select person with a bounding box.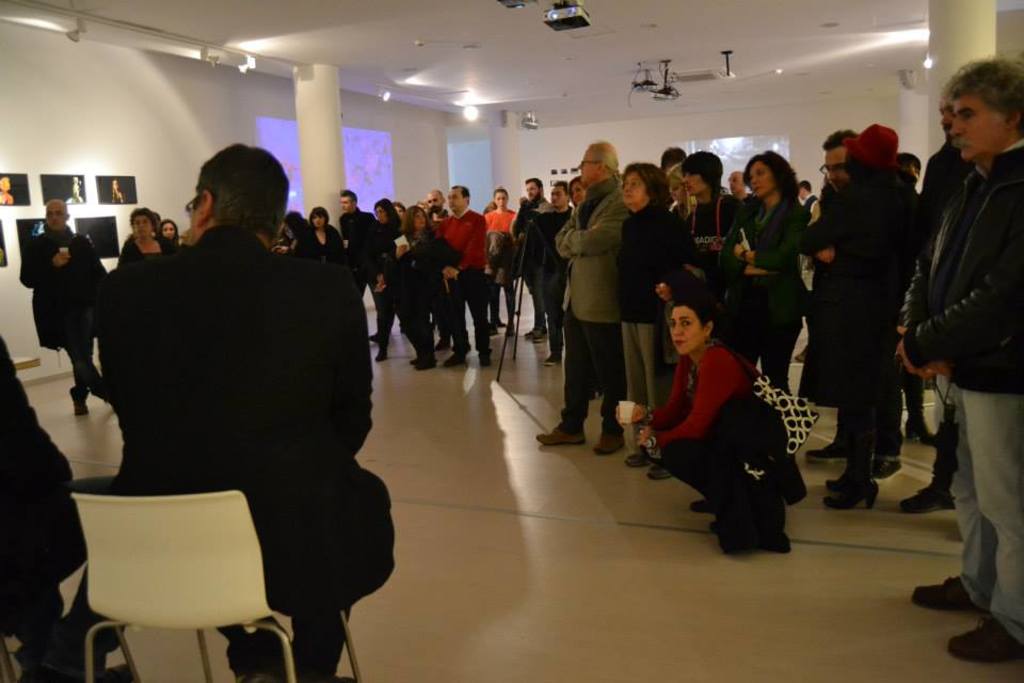
(left=729, top=152, right=806, bottom=386).
